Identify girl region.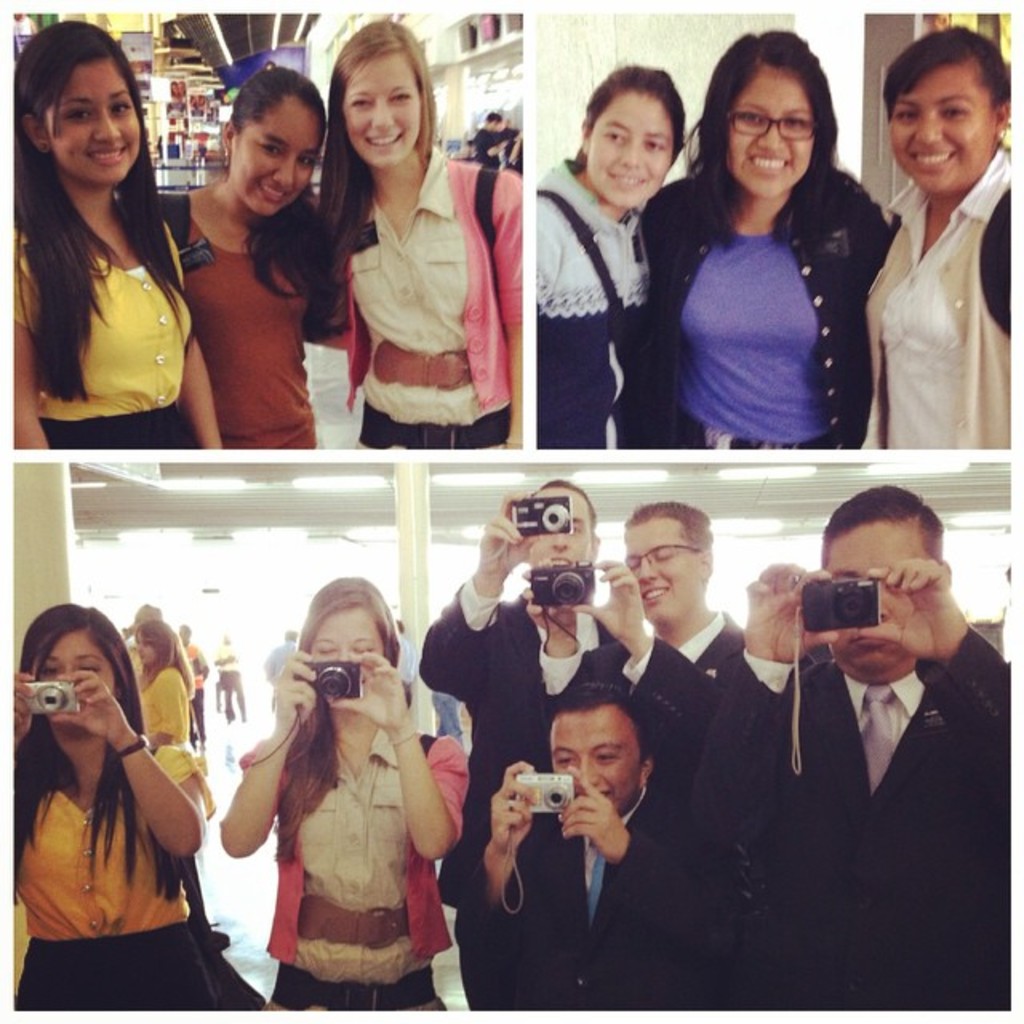
Region: pyautogui.locateOnScreen(309, 19, 526, 450).
